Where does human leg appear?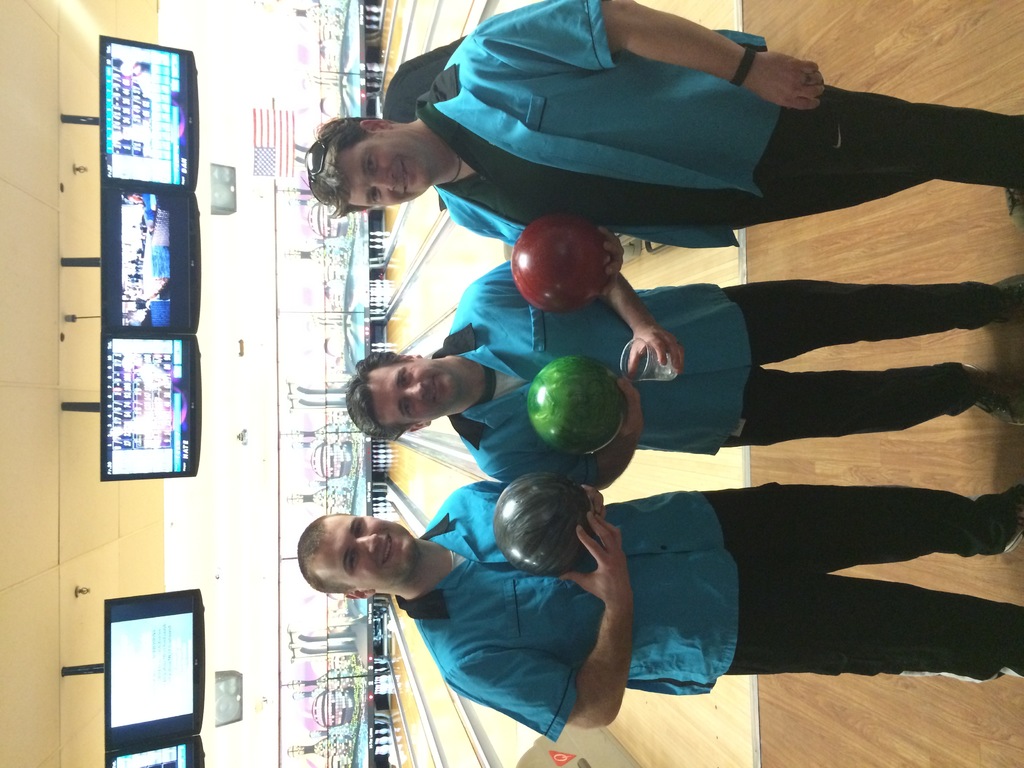
Appears at 719,383,1023,445.
